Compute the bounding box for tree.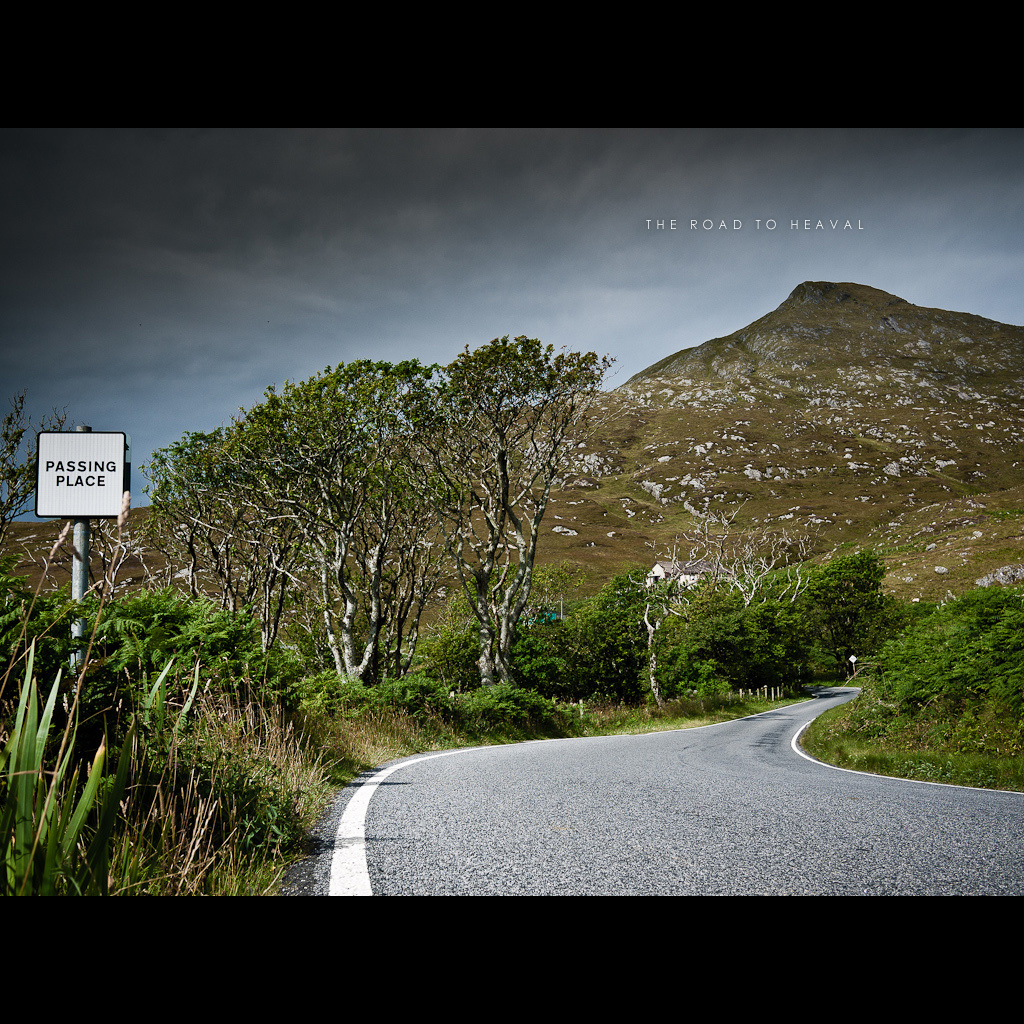
<region>661, 574, 752, 695</region>.
